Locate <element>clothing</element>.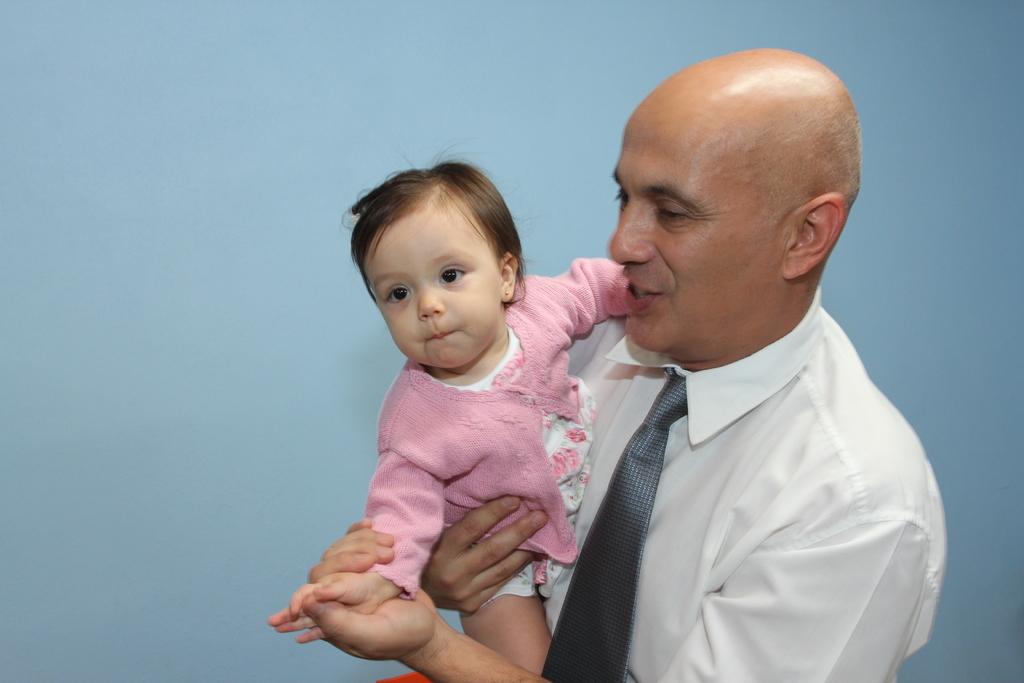
Bounding box: region(369, 259, 632, 611).
